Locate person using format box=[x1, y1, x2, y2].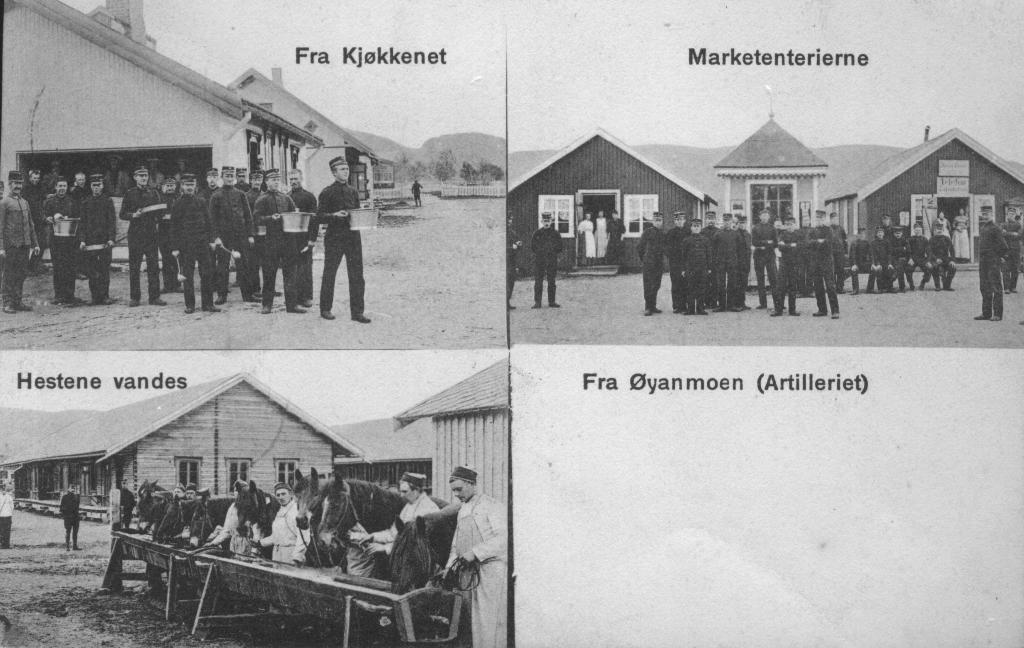
box=[77, 170, 124, 302].
